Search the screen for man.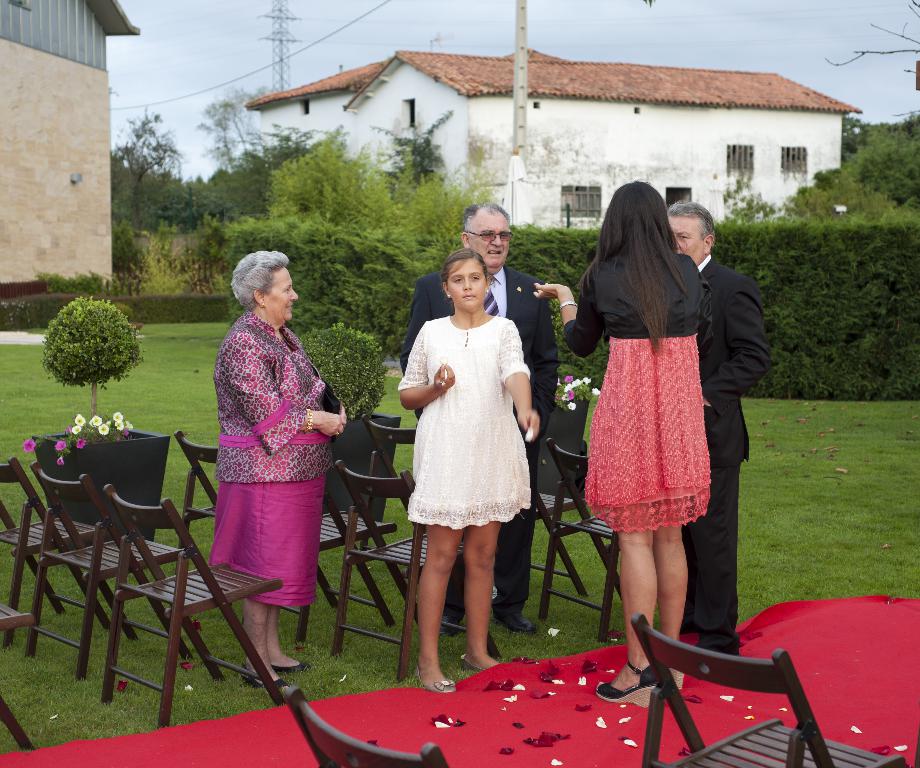
Found at crop(401, 204, 562, 635).
